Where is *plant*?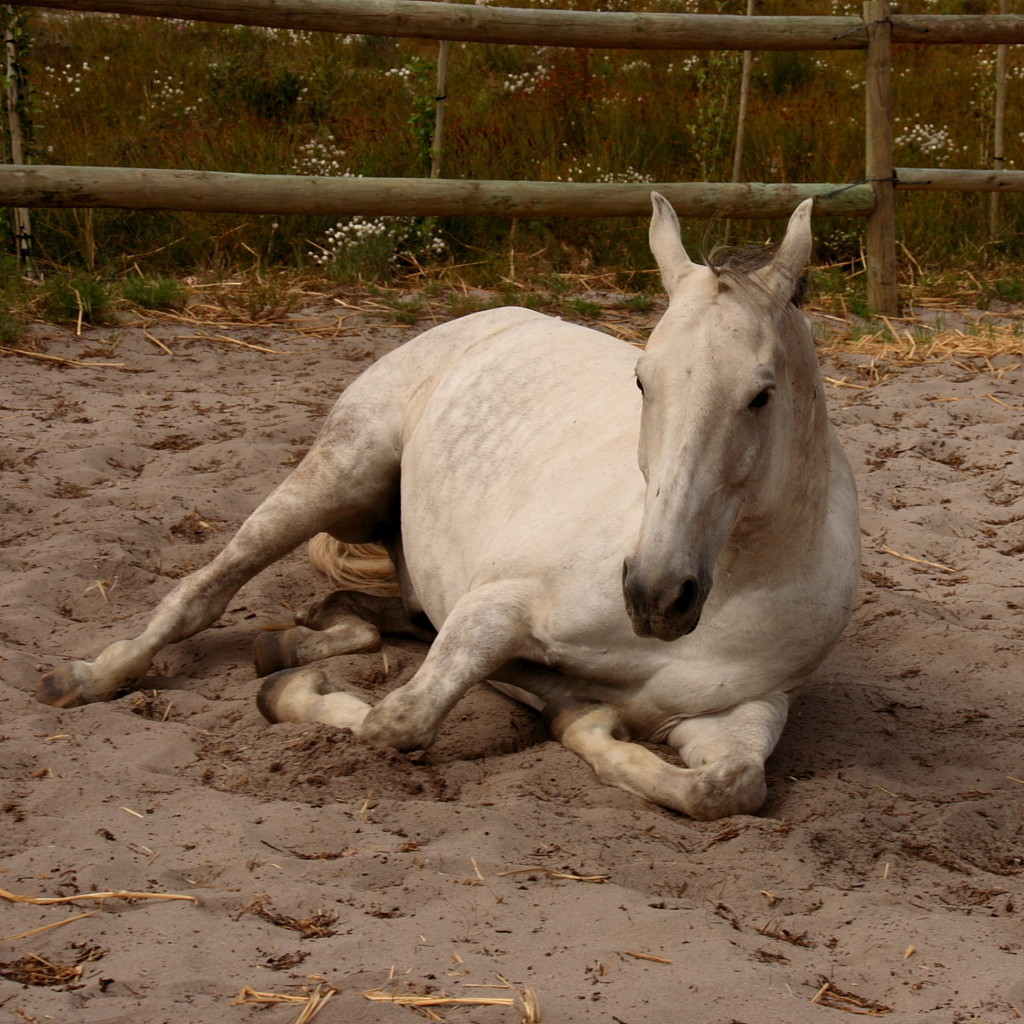
391,286,427,314.
